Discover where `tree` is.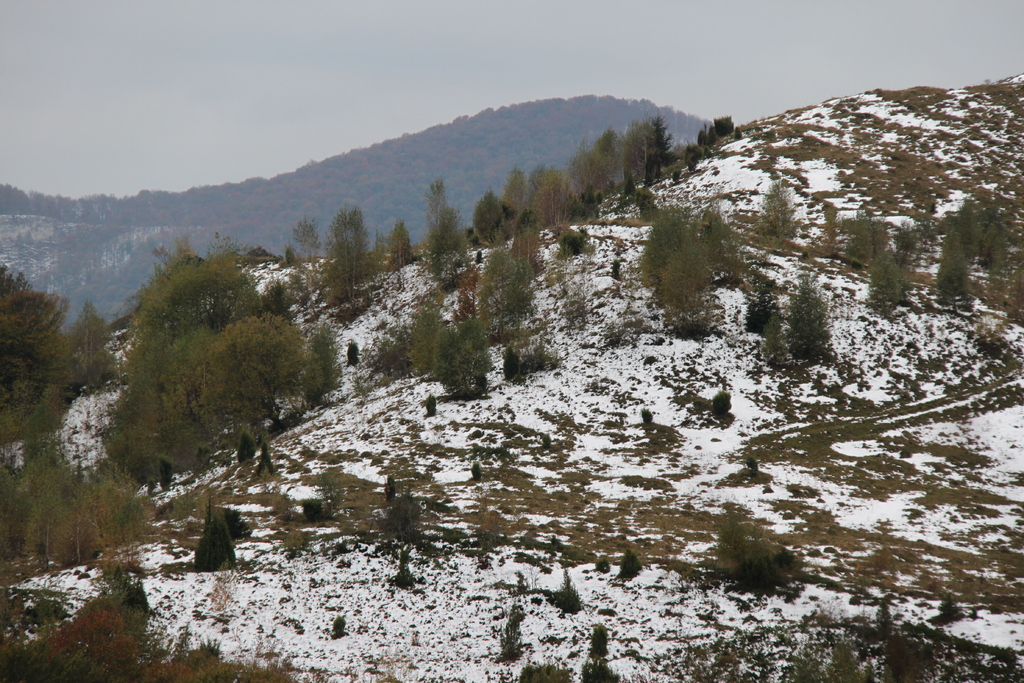
Discovered at left=4, top=249, right=93, bottom=459.
